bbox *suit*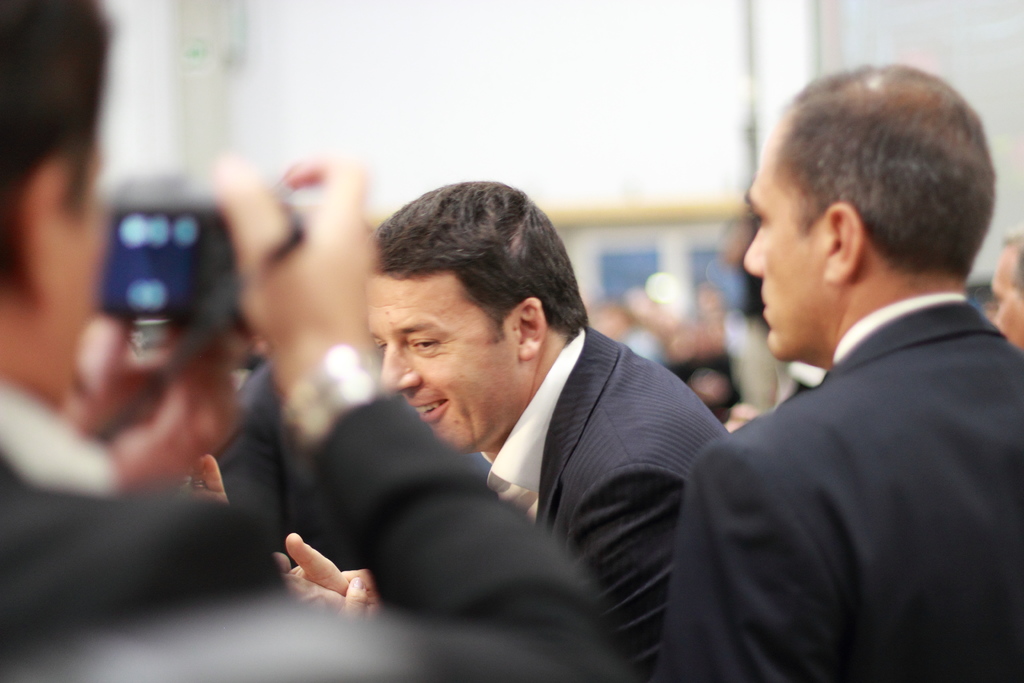
box(483, 324, 731, 682)
